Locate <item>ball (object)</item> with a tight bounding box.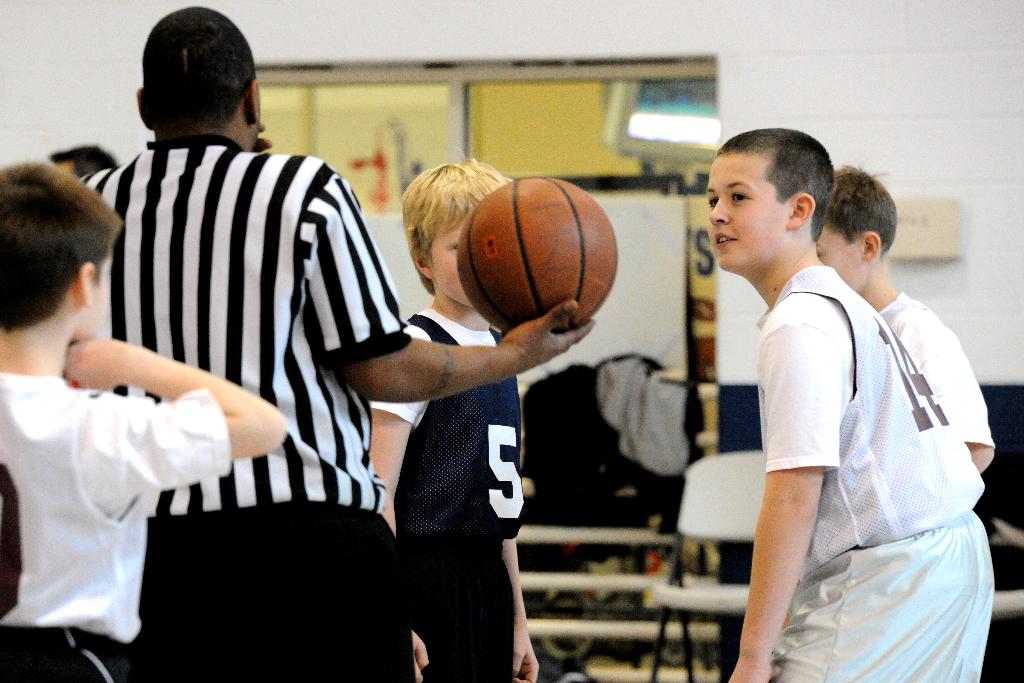
<region>459, 172, 615, 333</region>.
